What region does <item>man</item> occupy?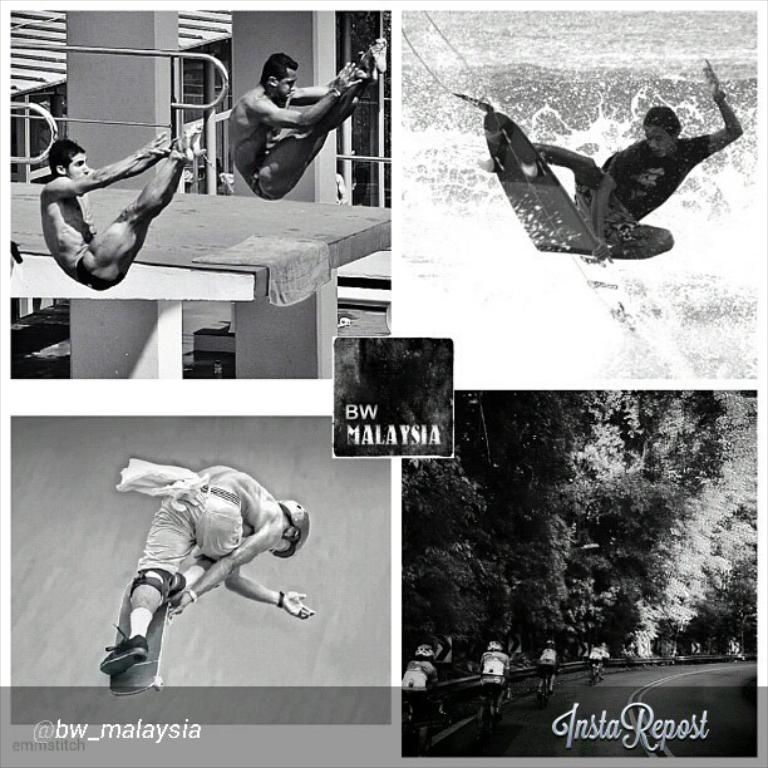
rect(226, 45, 389, 201).
